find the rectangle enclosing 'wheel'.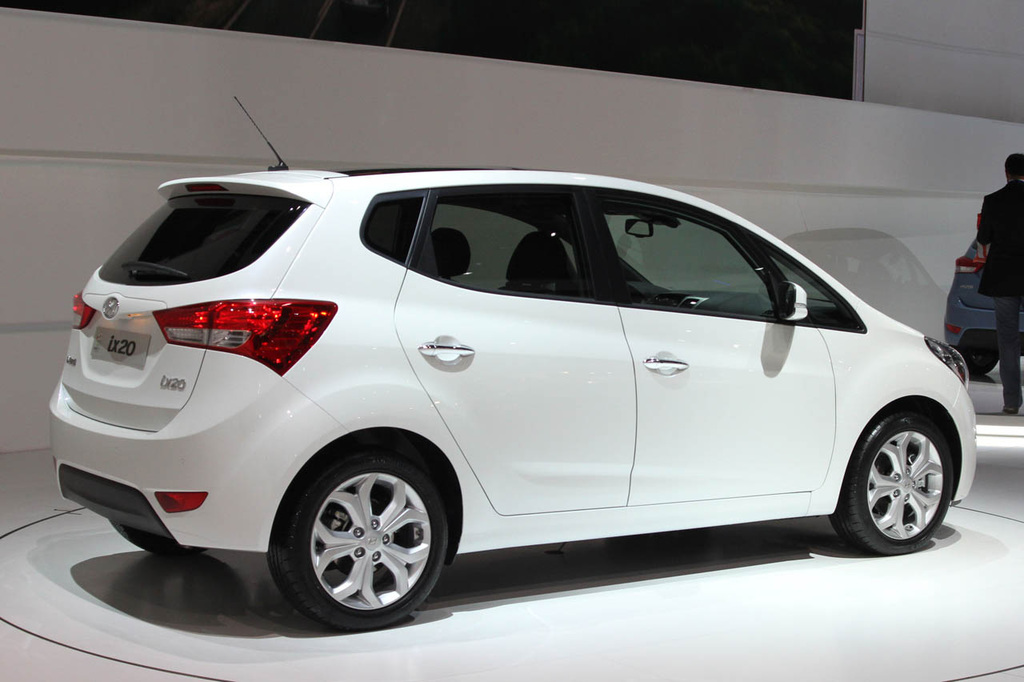
bbox=(270, 454, 449, 628).
